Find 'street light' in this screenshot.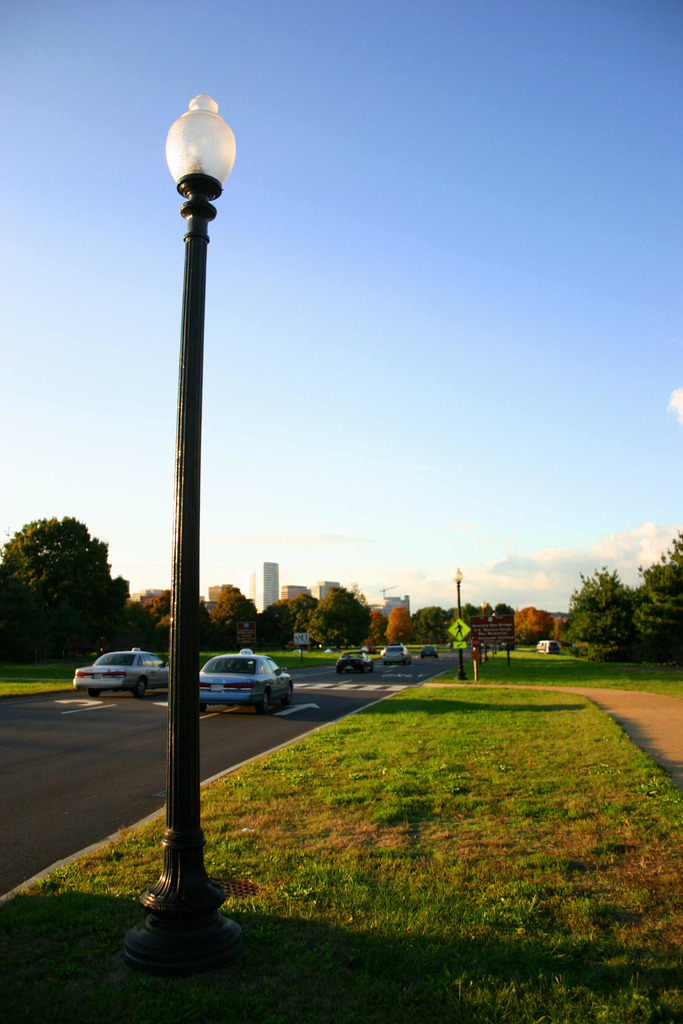
The bounding box for 'street light' is crop(453, 564, 472, 684).
